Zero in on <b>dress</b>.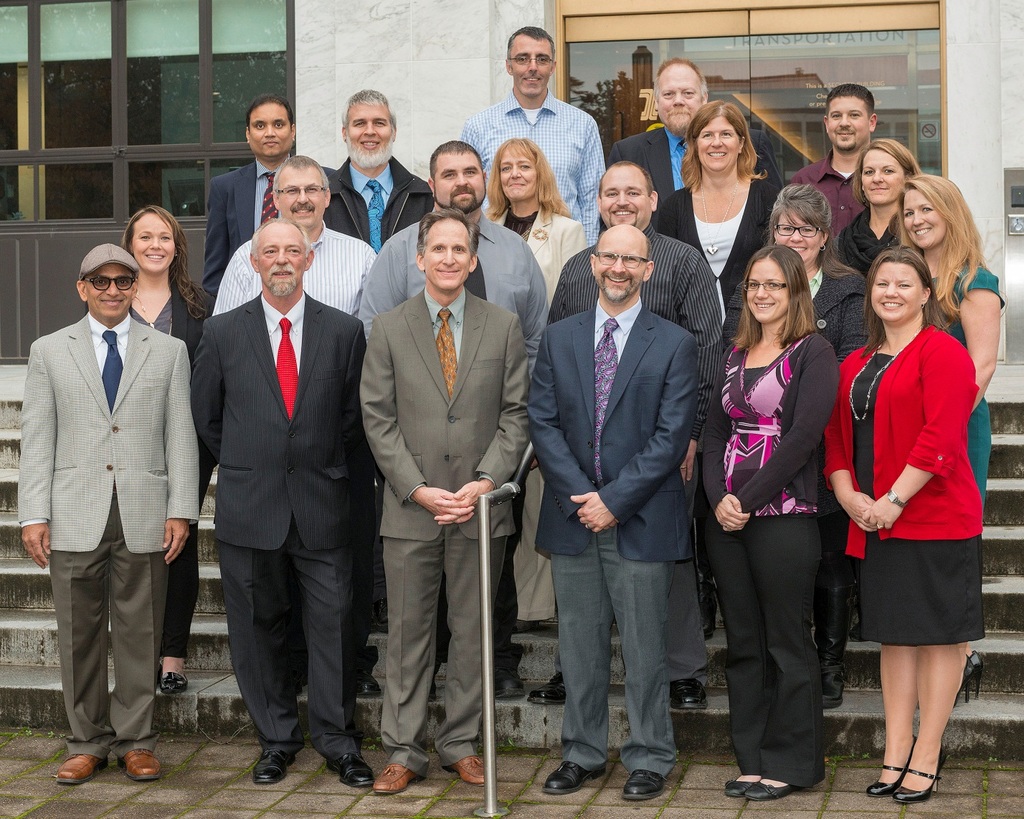
Zeroed in: <region>931, 261, 1002, 494</region>.
